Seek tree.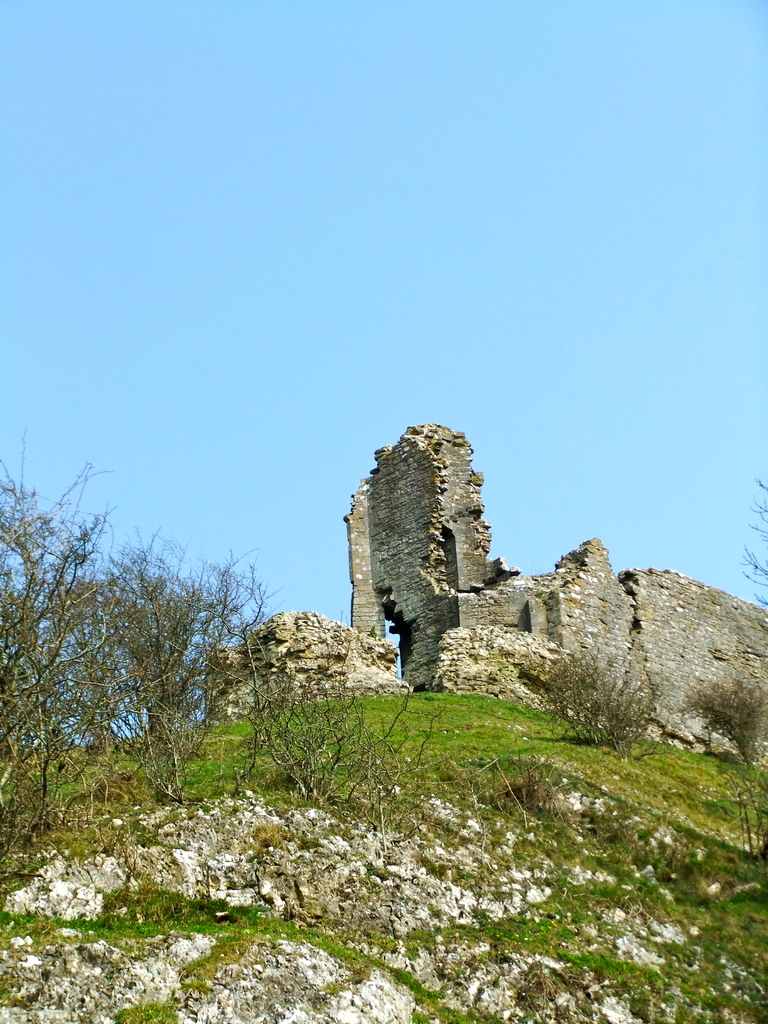
56, 525, 221, 801.
